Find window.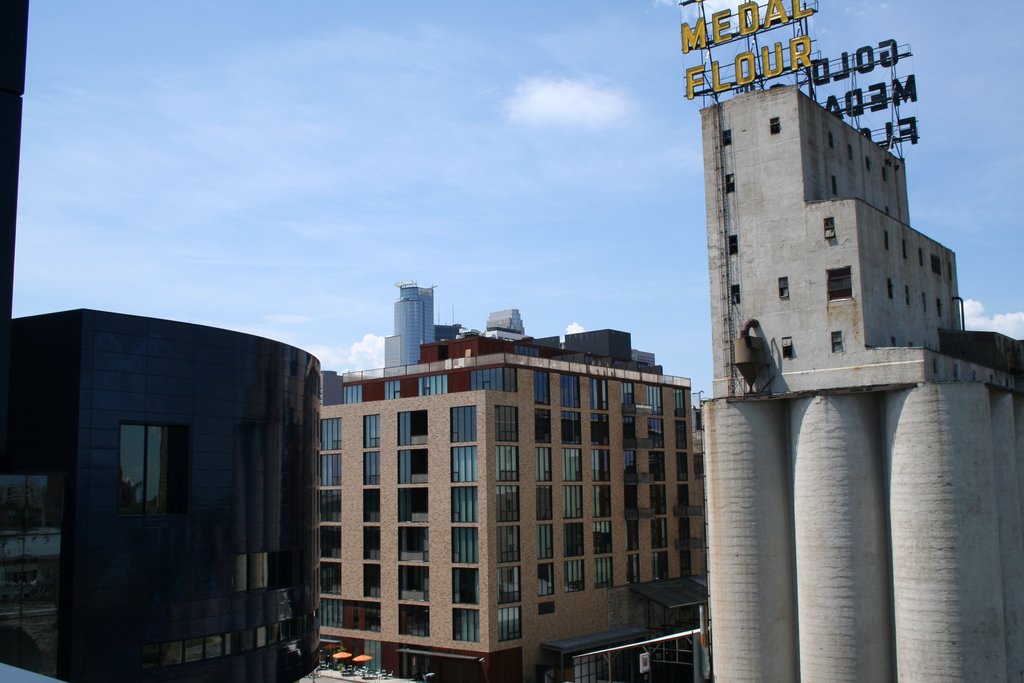
detection(593, 377, 609, 412).
